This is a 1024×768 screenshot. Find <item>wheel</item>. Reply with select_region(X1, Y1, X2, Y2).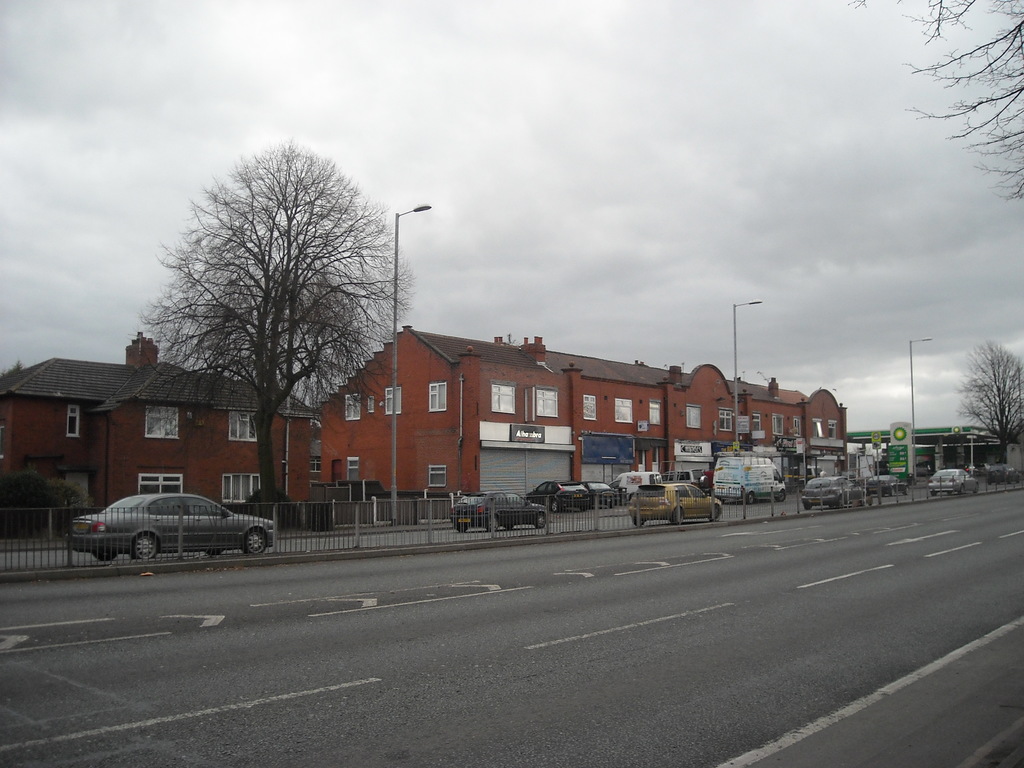
select_region(244, 531, 267, 552).
